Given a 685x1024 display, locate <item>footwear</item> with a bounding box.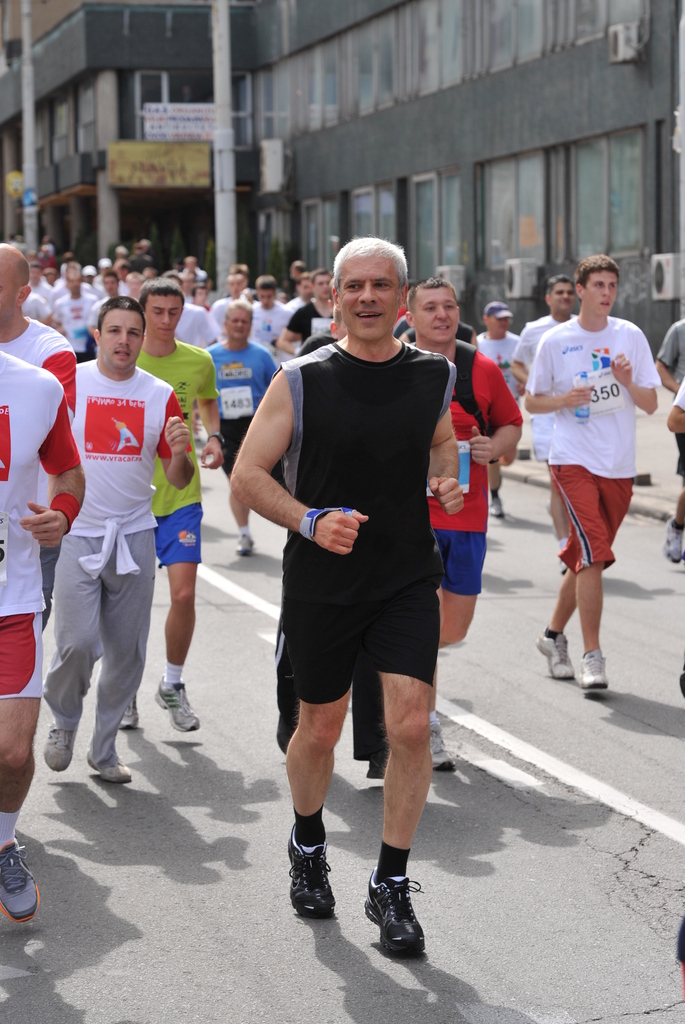
Located: (left=148, top=685, right=199, bottom=733).
